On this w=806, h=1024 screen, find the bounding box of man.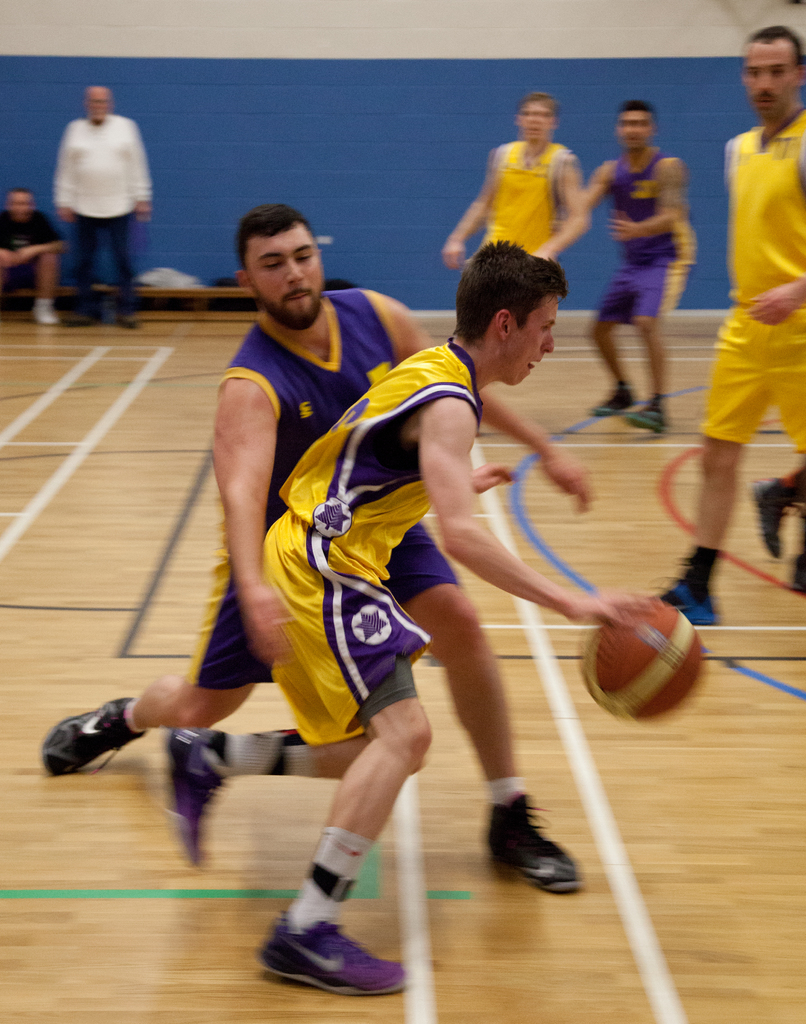
Bounding box: detection(42, 200, 602, 895).
